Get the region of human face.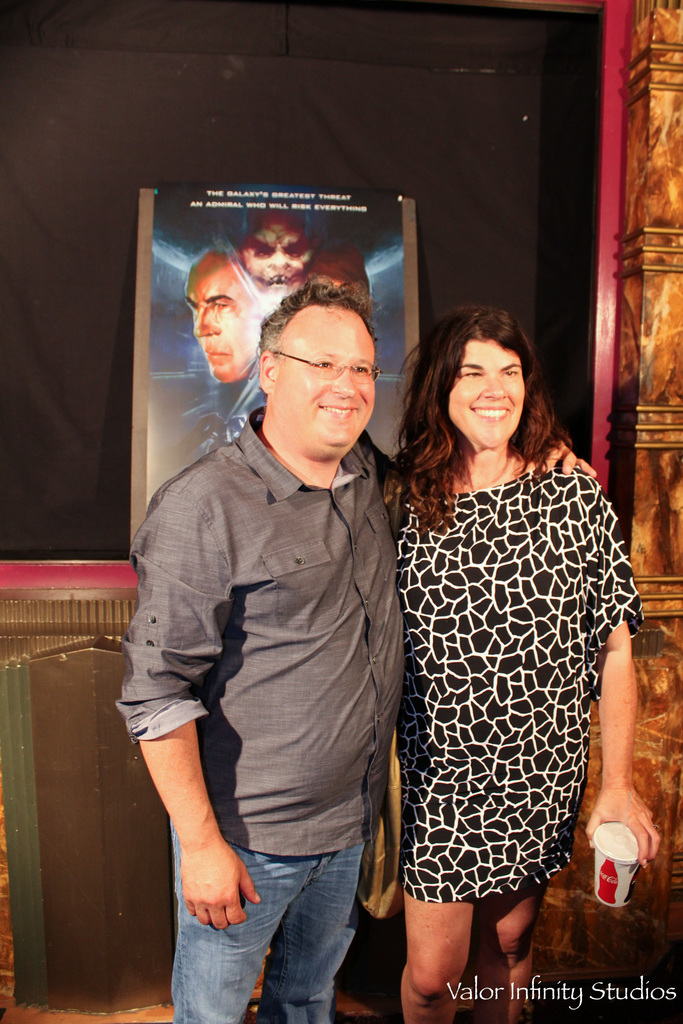
bbox=(188, 271, 244, 384).
